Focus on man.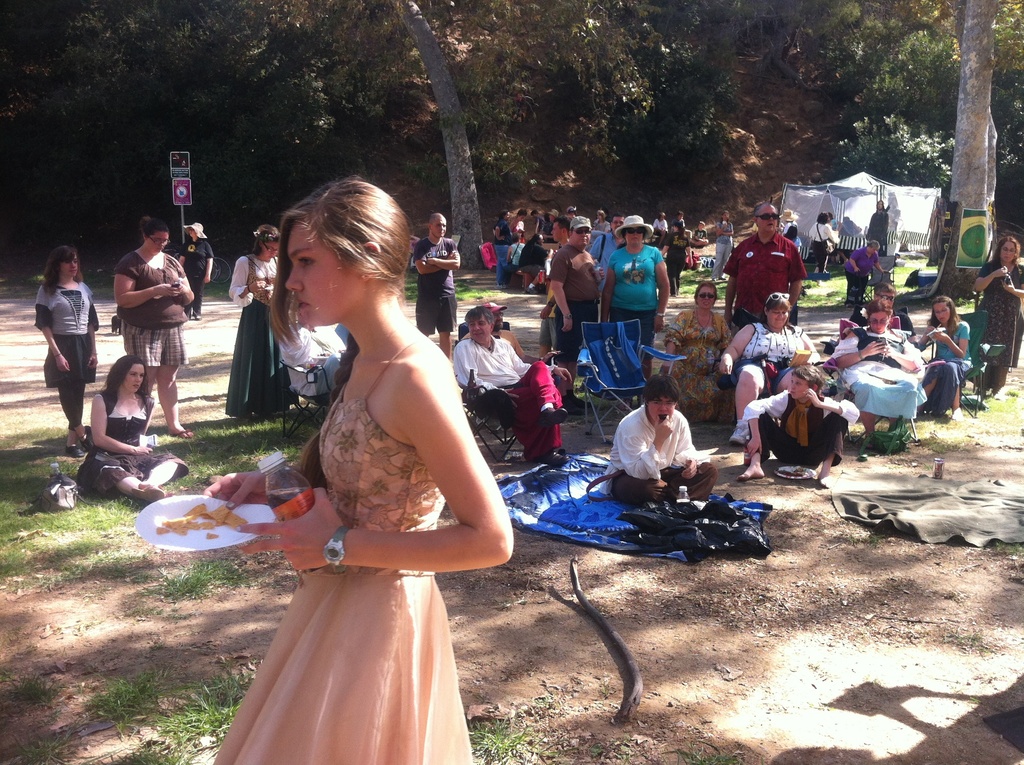
Focused at x1=461, y1=300, x2=561, y2=356.
